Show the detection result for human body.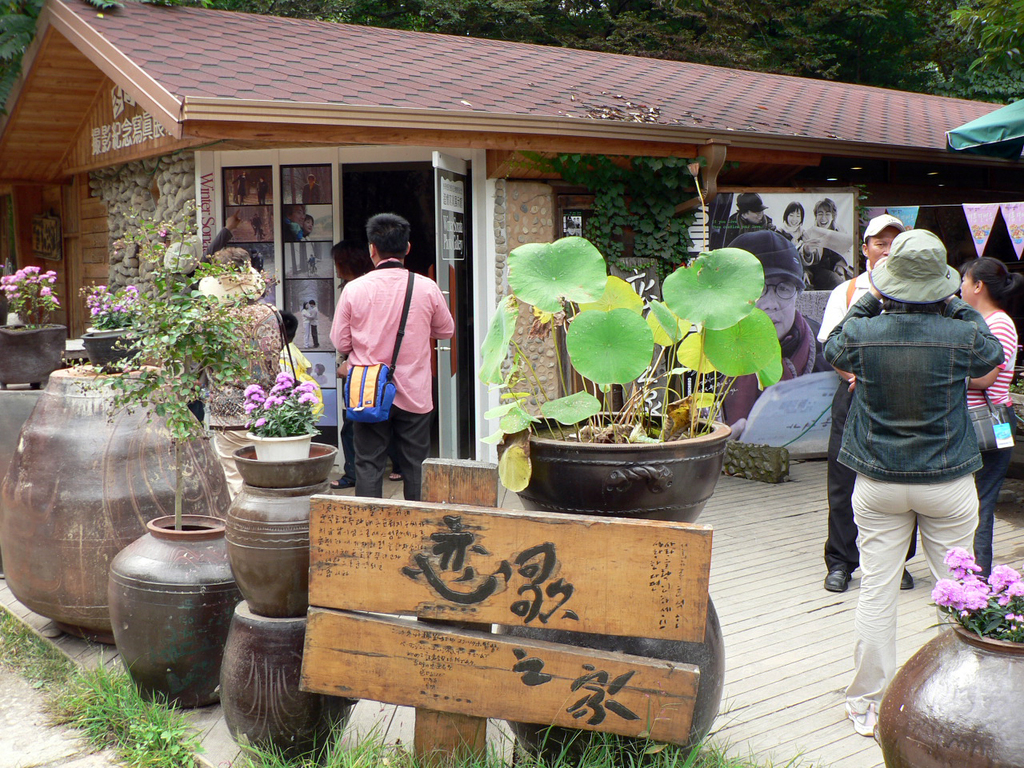
[772, 201, 814, 251].
